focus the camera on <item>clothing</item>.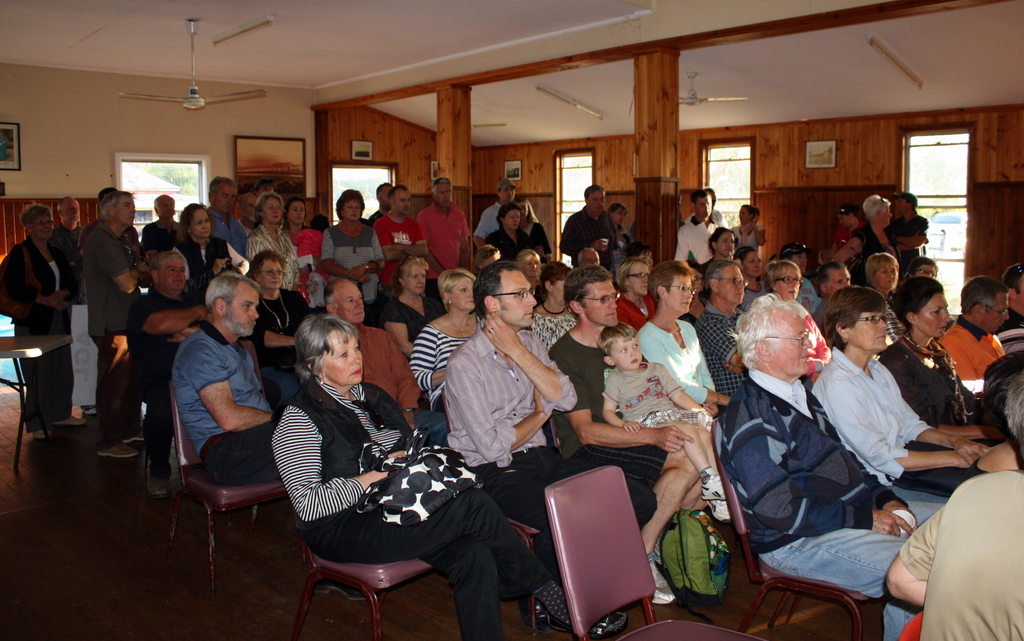
Focus region: (x1=383, y1=225, x2=422, y2=294).
